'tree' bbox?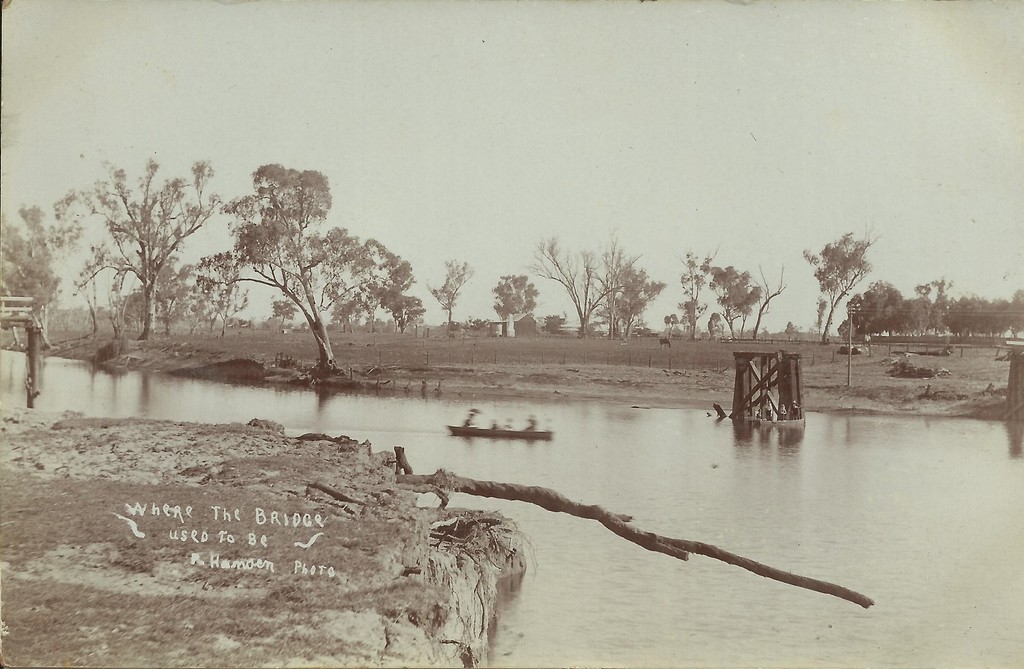
[429,252,481,334]
